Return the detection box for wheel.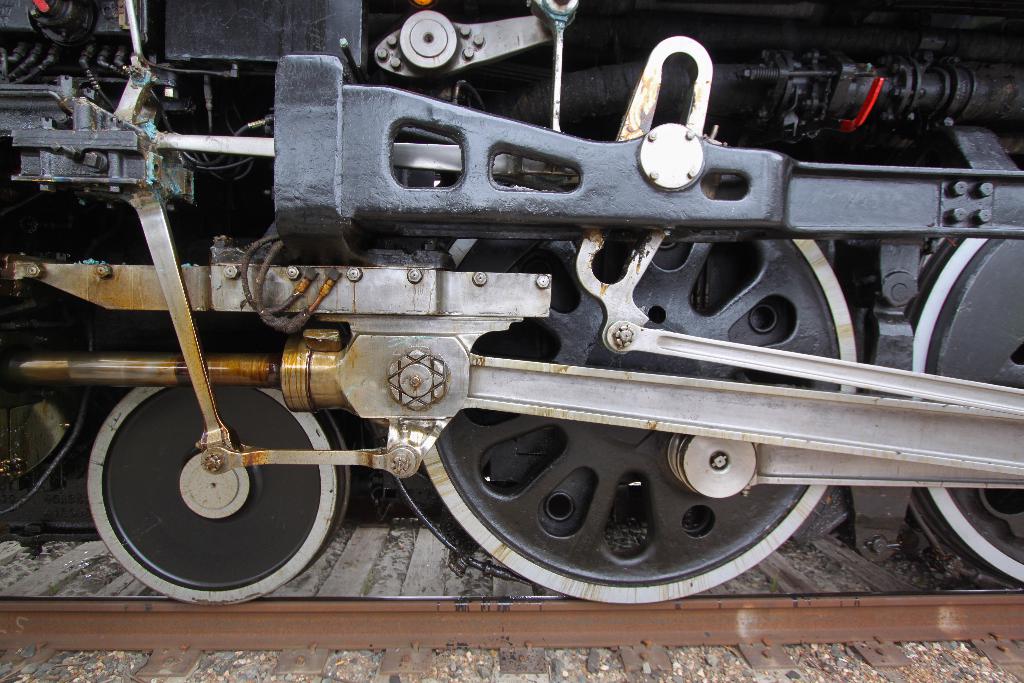
84,377,348,607.
